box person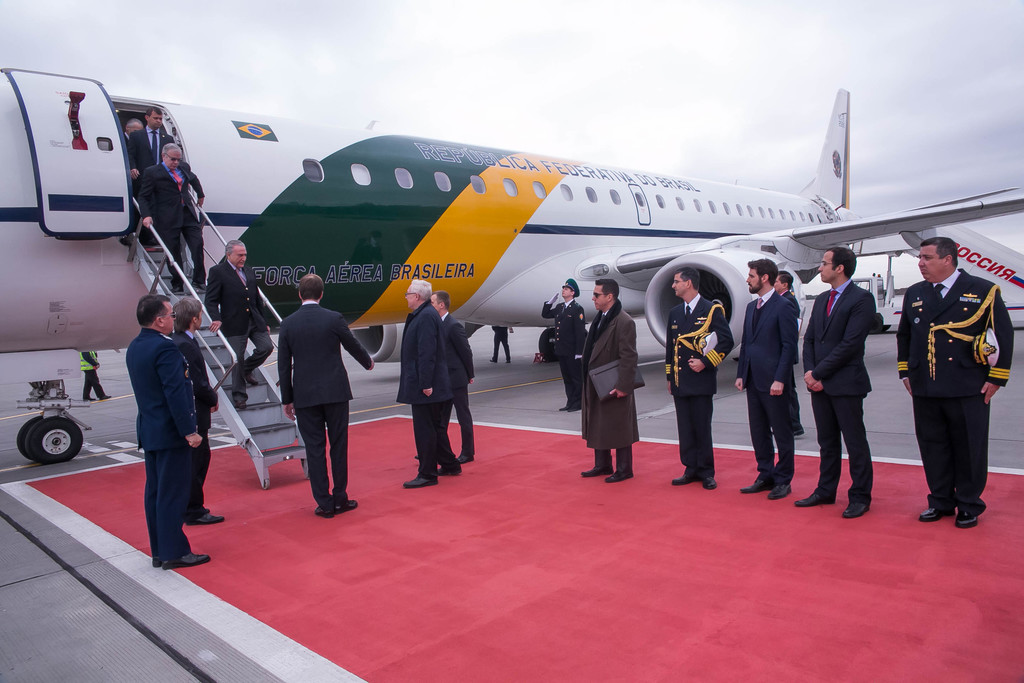
129/107/173/243
